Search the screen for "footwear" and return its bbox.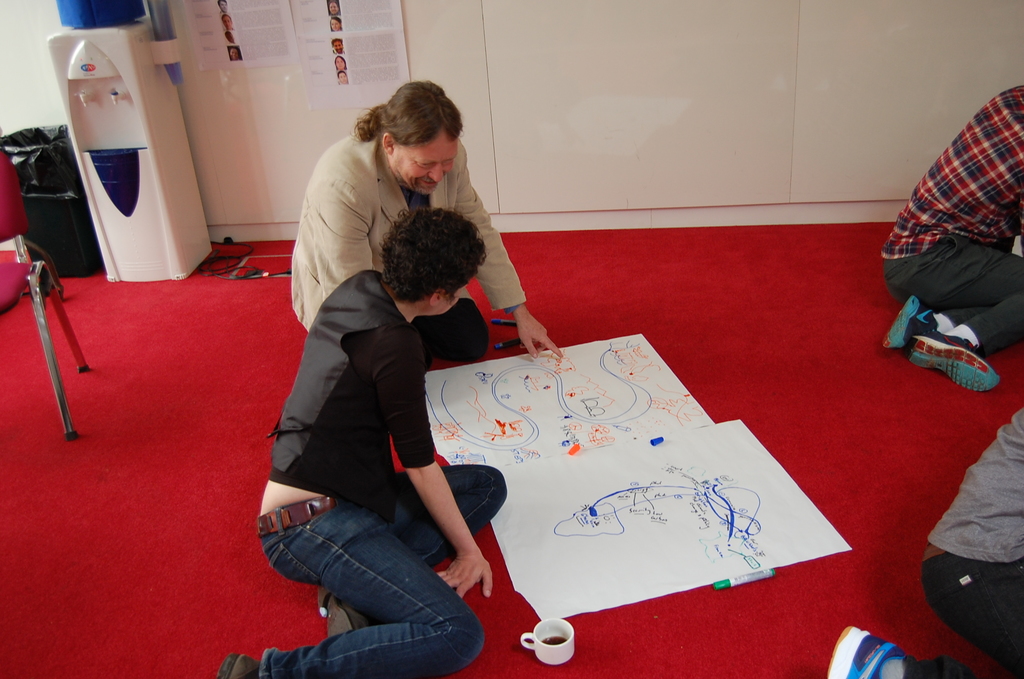
Found: (916,299,1011,386).
